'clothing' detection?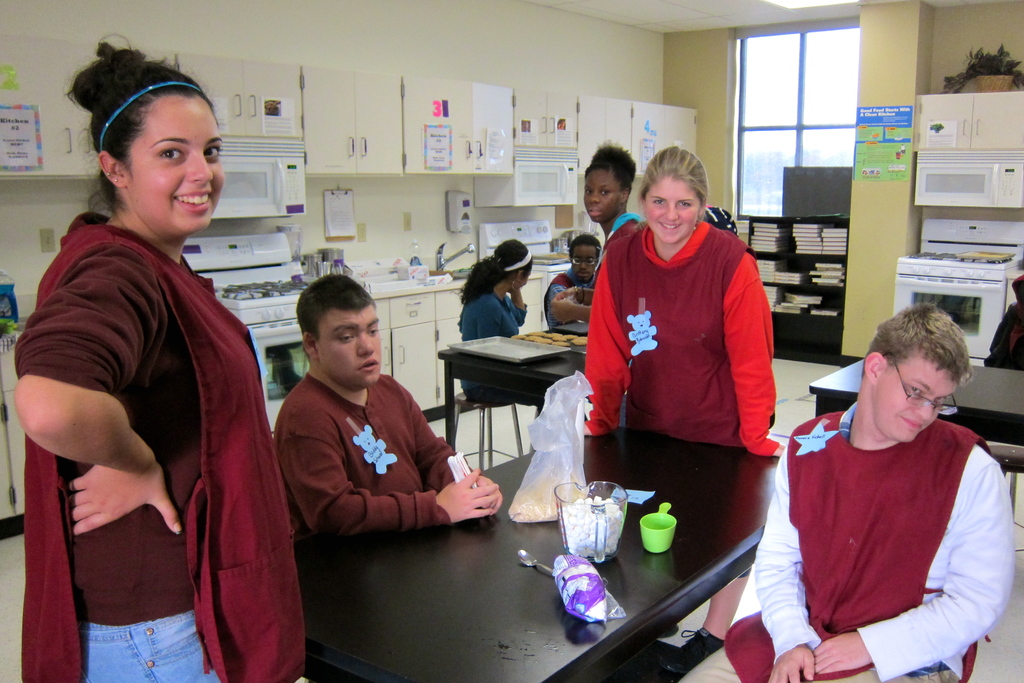
<bbox>457, 276, 524, 344</bbox>
